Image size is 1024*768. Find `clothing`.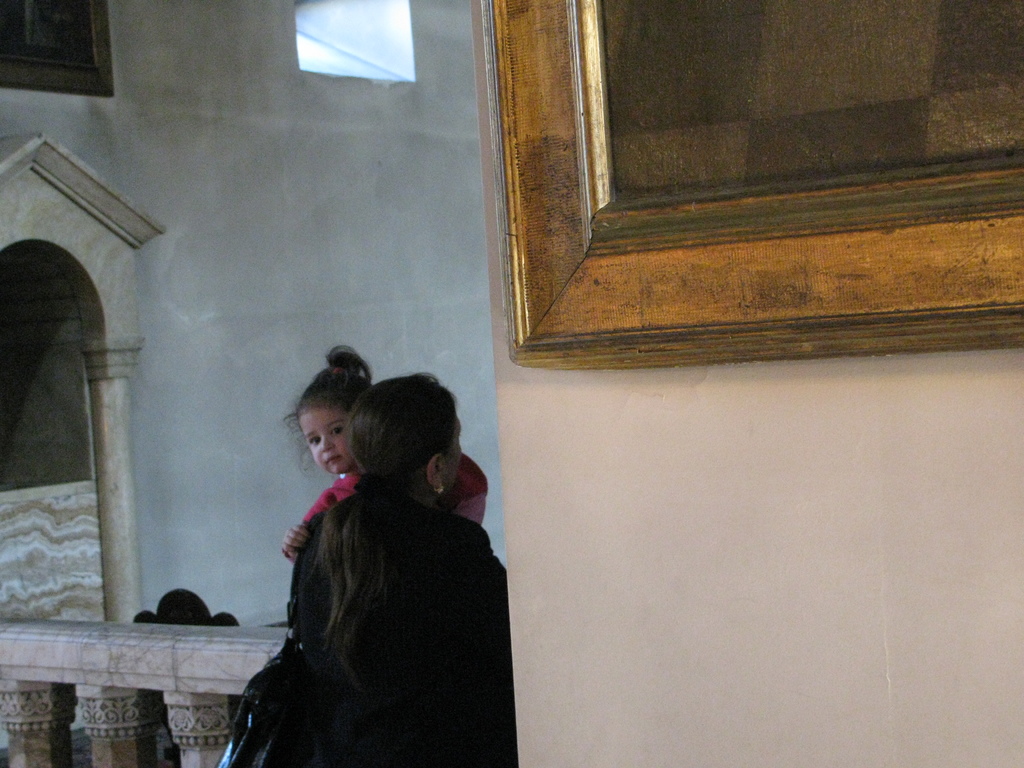
left=282, top=451, right=489, bottom=567.
